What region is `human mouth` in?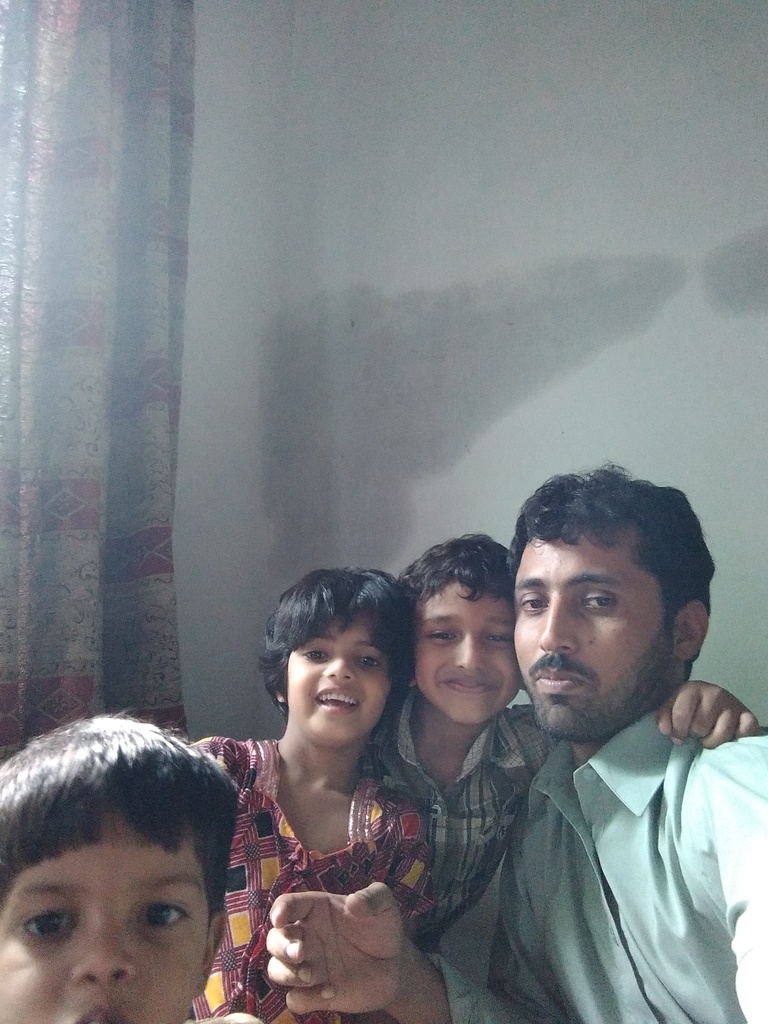
[left=446, top=672, right=500, bottom=693].
